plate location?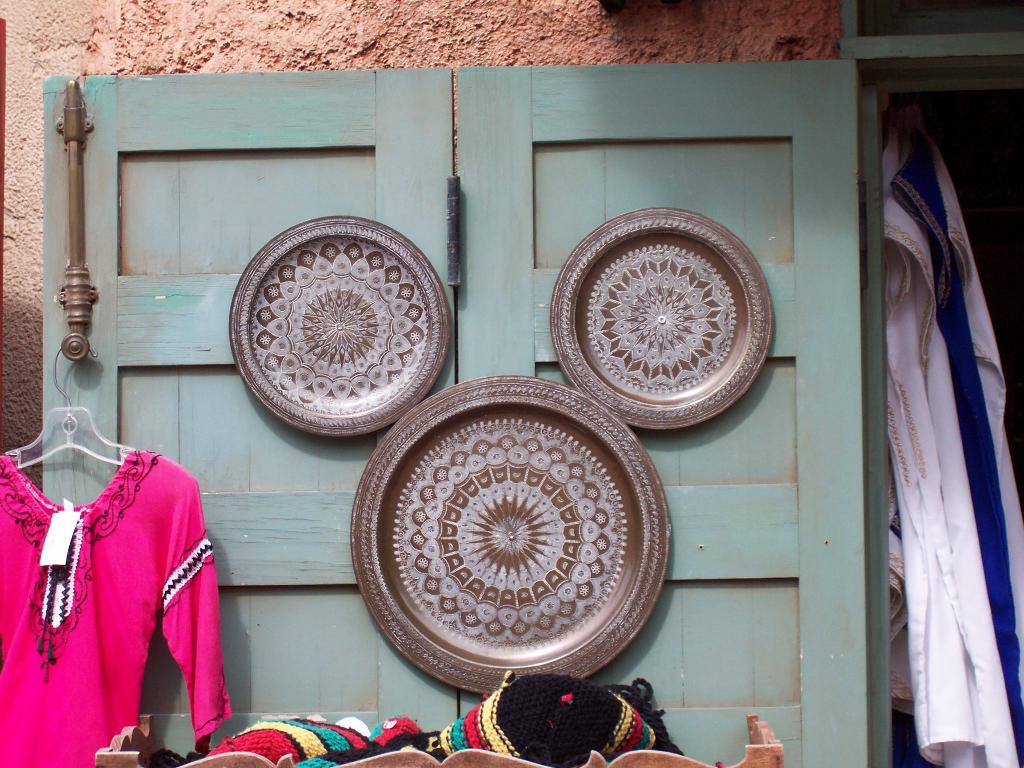
bbox=(335, 406, 691, 678)
